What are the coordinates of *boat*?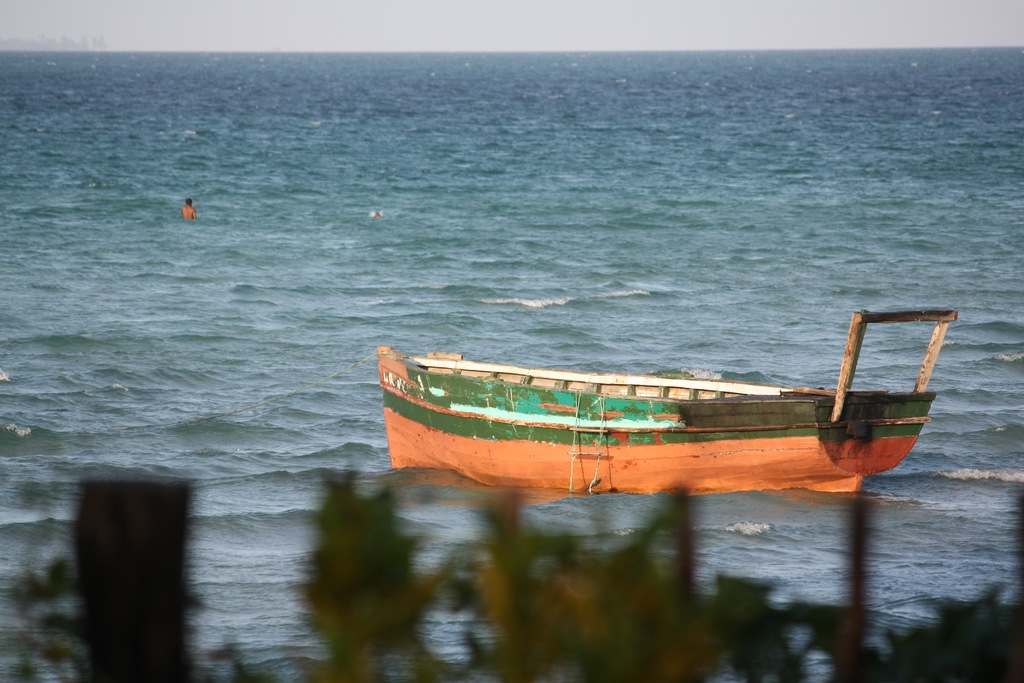
358,308,1004,494.
